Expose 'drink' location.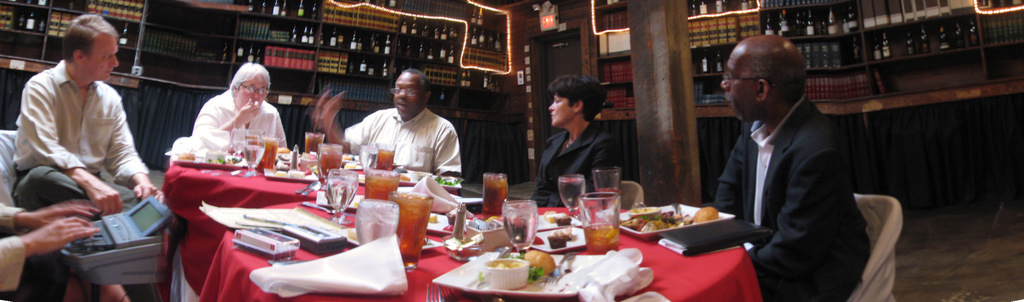
Exposed at bbox=[369, 177, 399, 205].
